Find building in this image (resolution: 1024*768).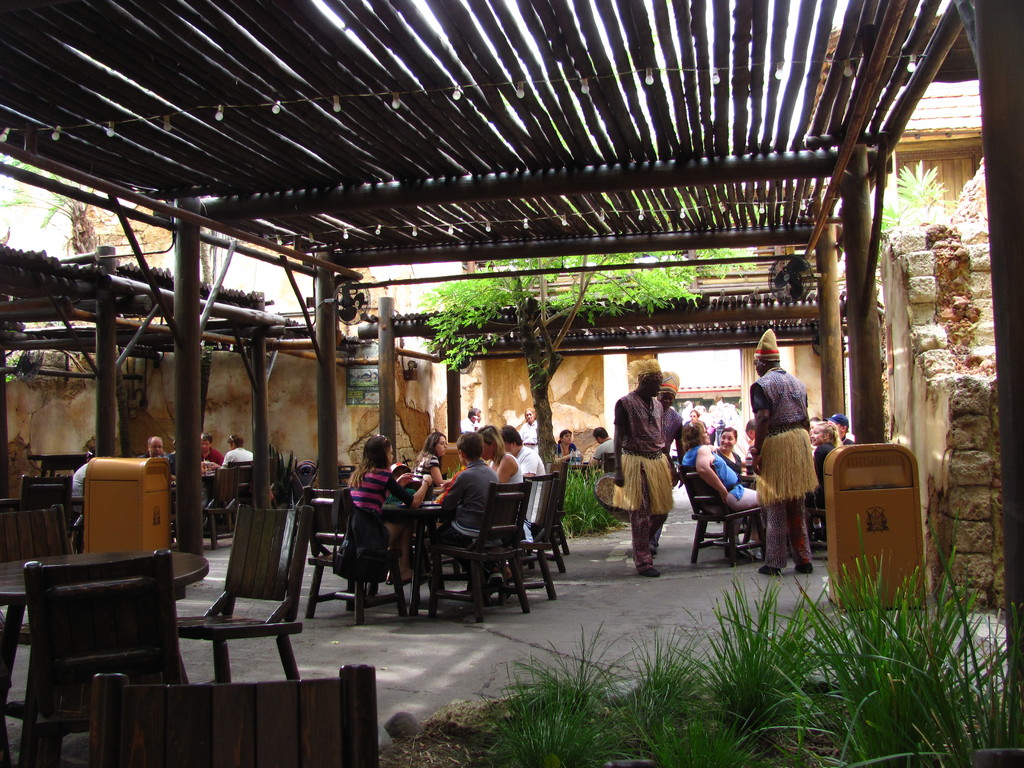
[1,0,1023,767].
